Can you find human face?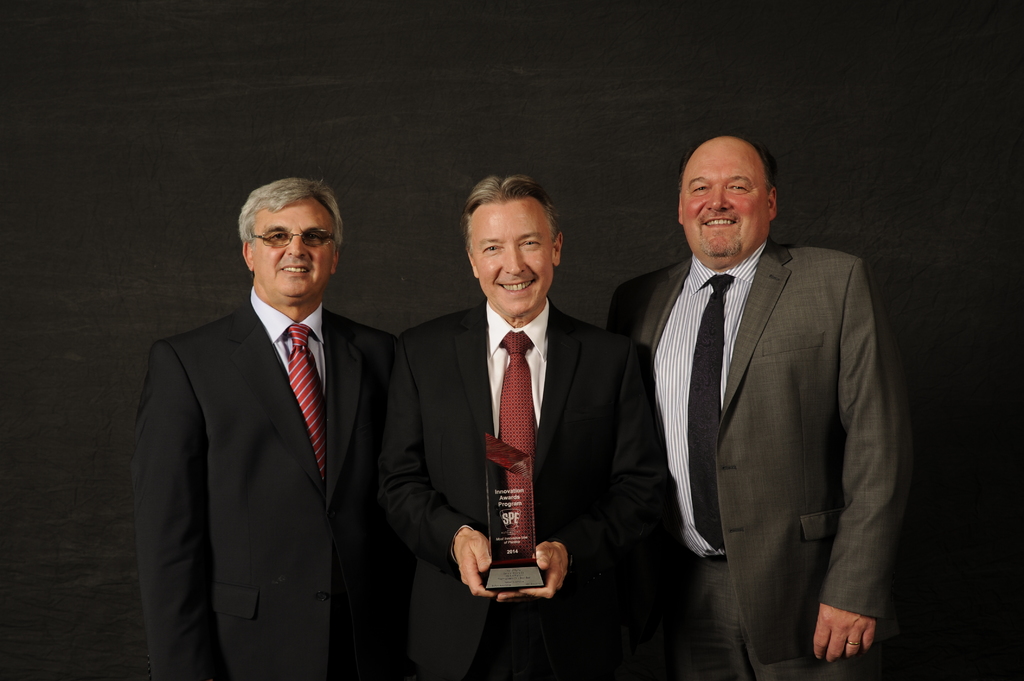
Yes, bounding box: bbox(681, 147, 771, 259).
